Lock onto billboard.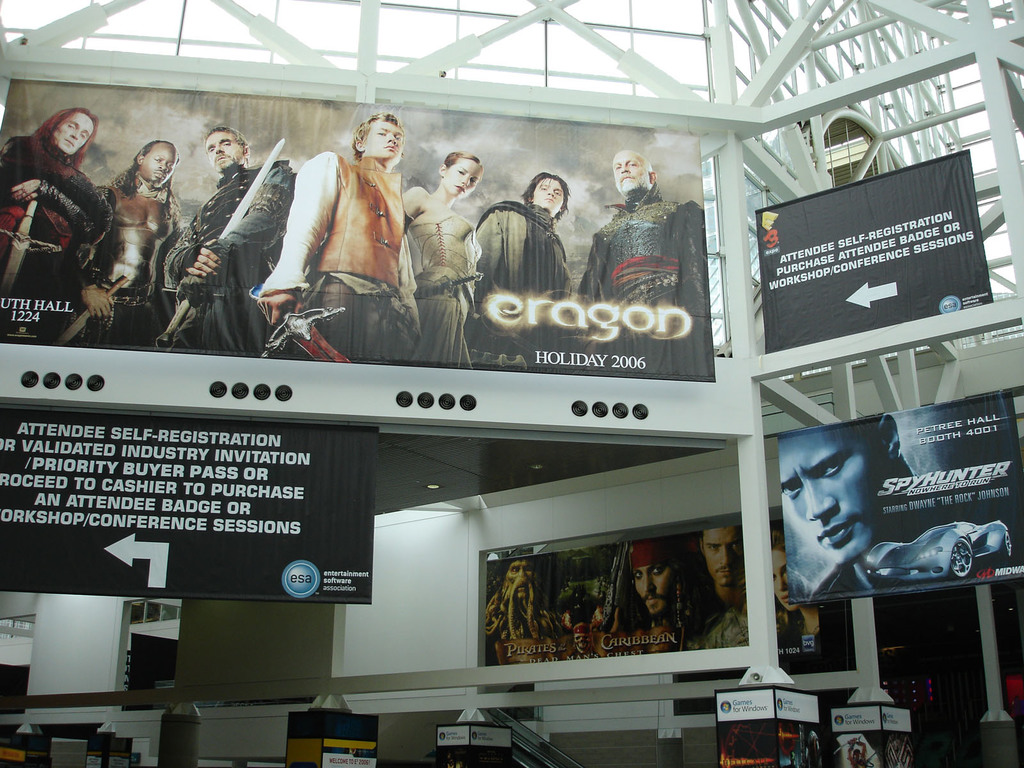
Locked: x1=774, y1=399, x2=1023, y2=602.
